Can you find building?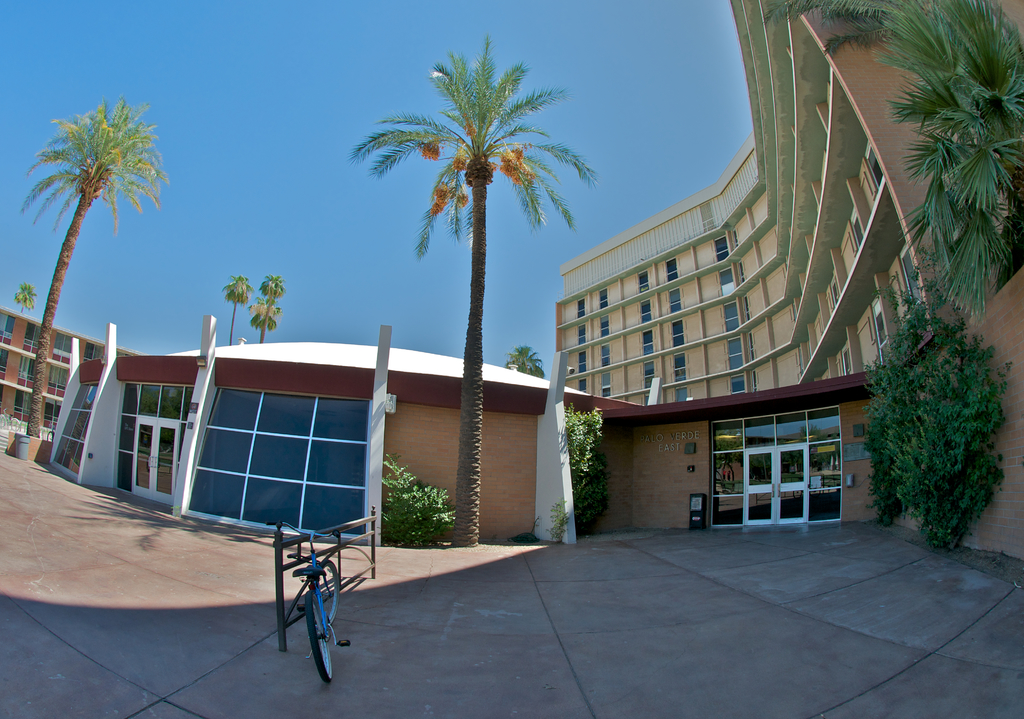
Yes, bounding box: x1=0, y1=0, x2=1023, y2=560.
